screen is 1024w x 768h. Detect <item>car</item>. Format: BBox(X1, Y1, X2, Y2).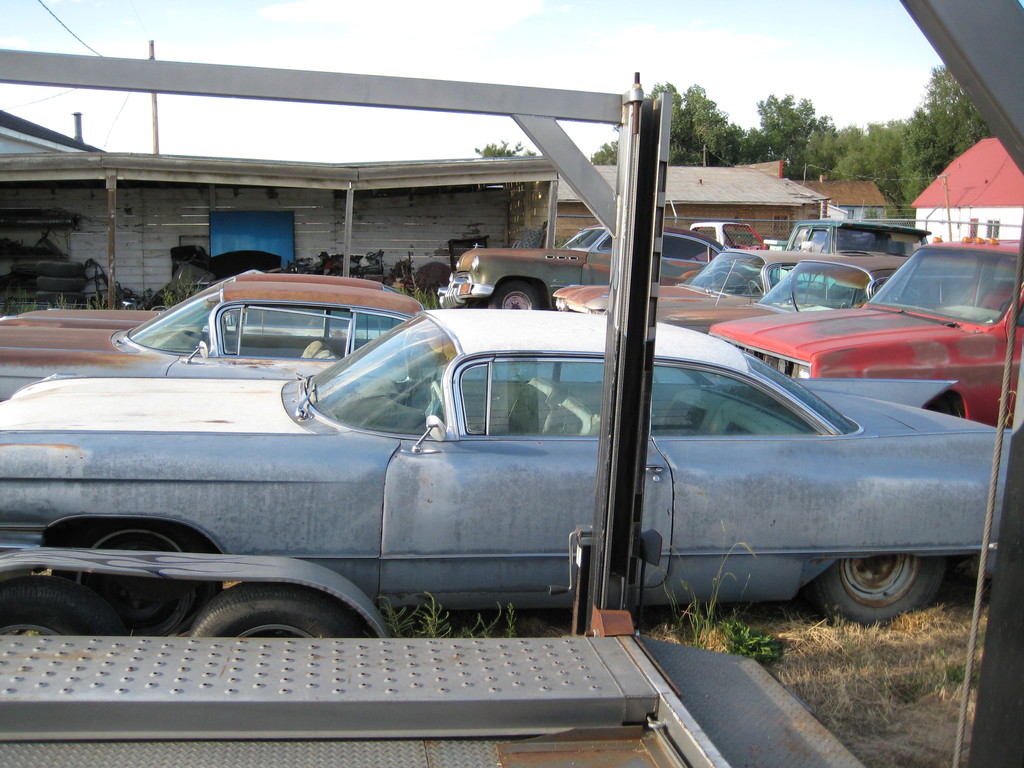
BBox(0, 278, 424, 405).
